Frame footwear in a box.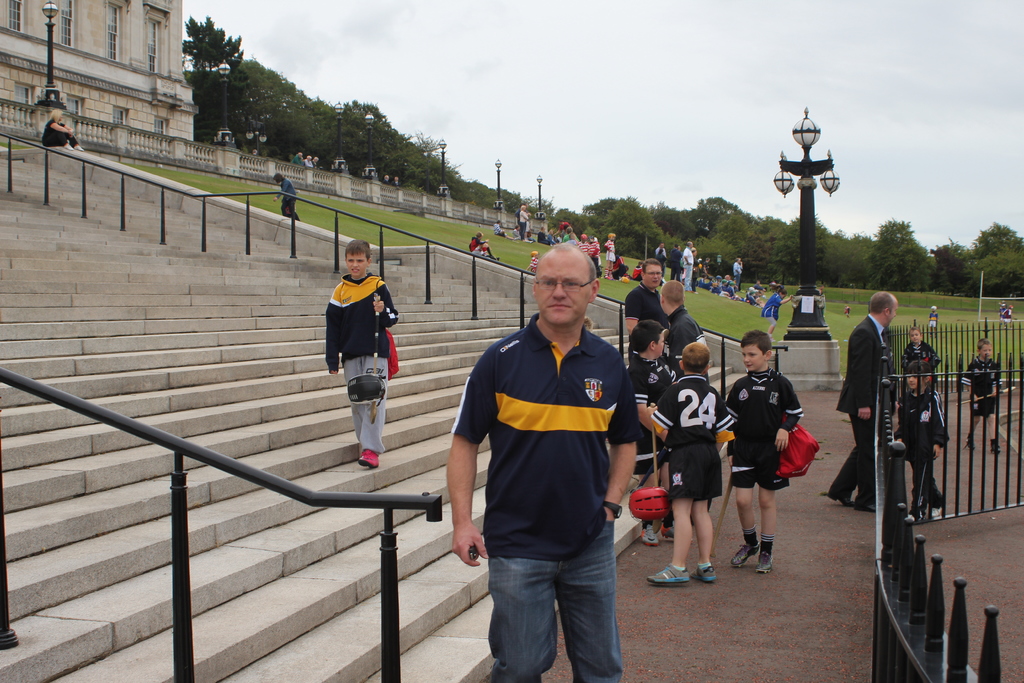
detection(63, 142, 70, 152).
